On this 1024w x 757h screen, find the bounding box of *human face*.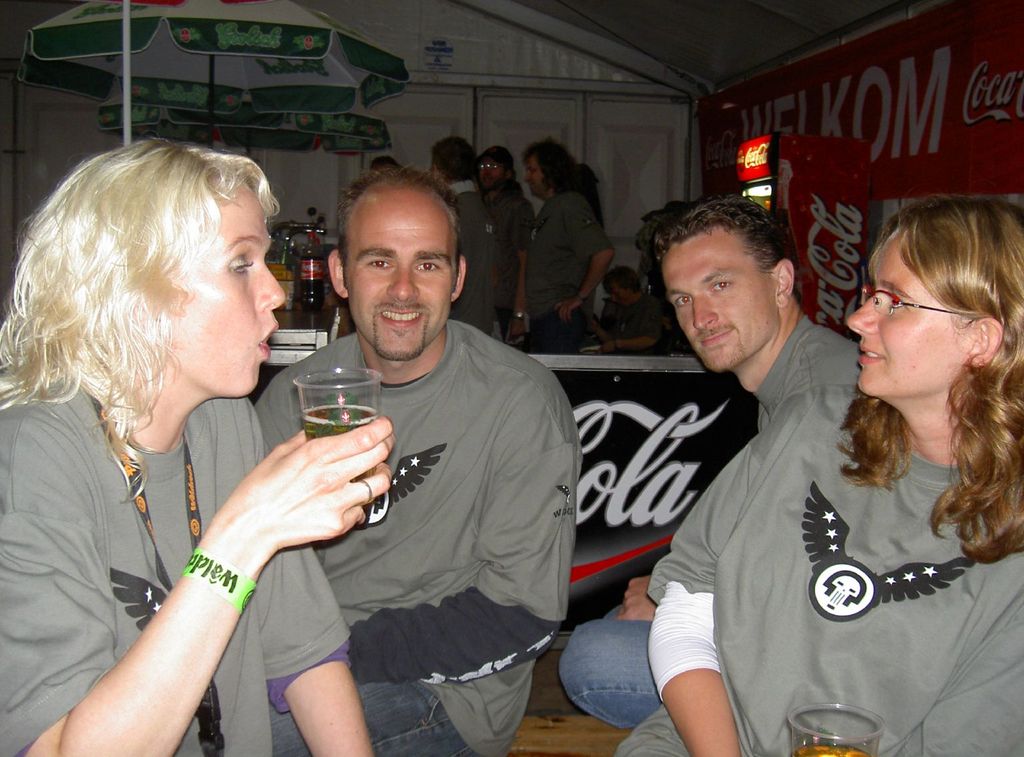
Bounding box: left=479, top=155, right=506, bottom=188.
